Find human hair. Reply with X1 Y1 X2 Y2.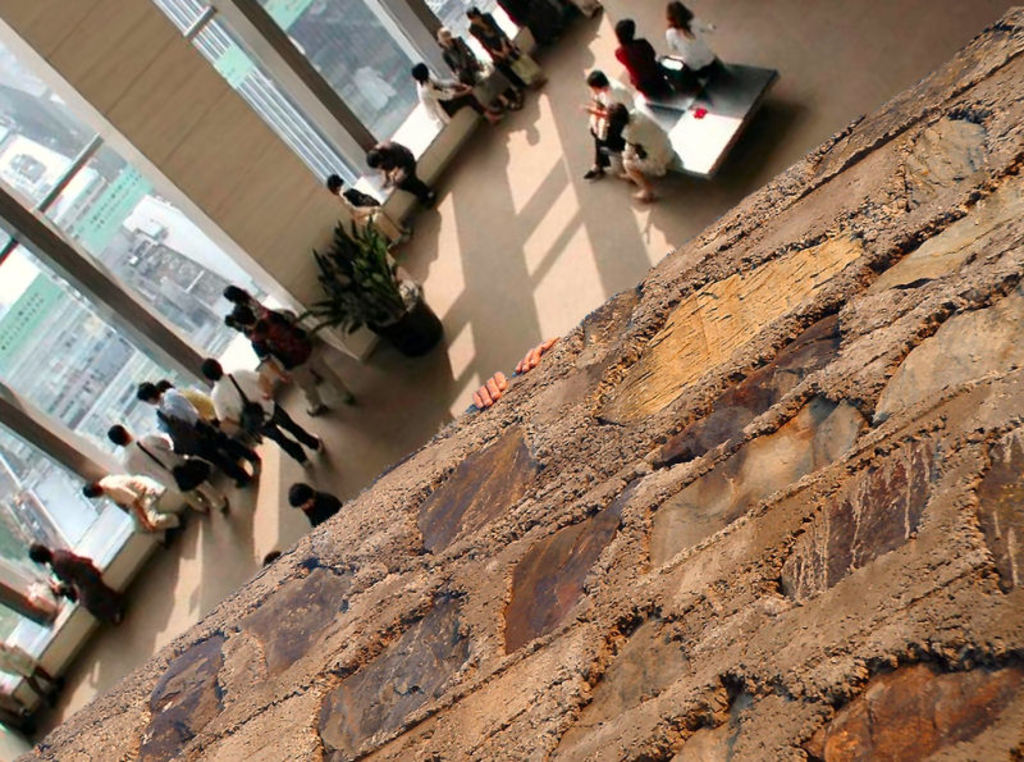
101 423 124 443.
